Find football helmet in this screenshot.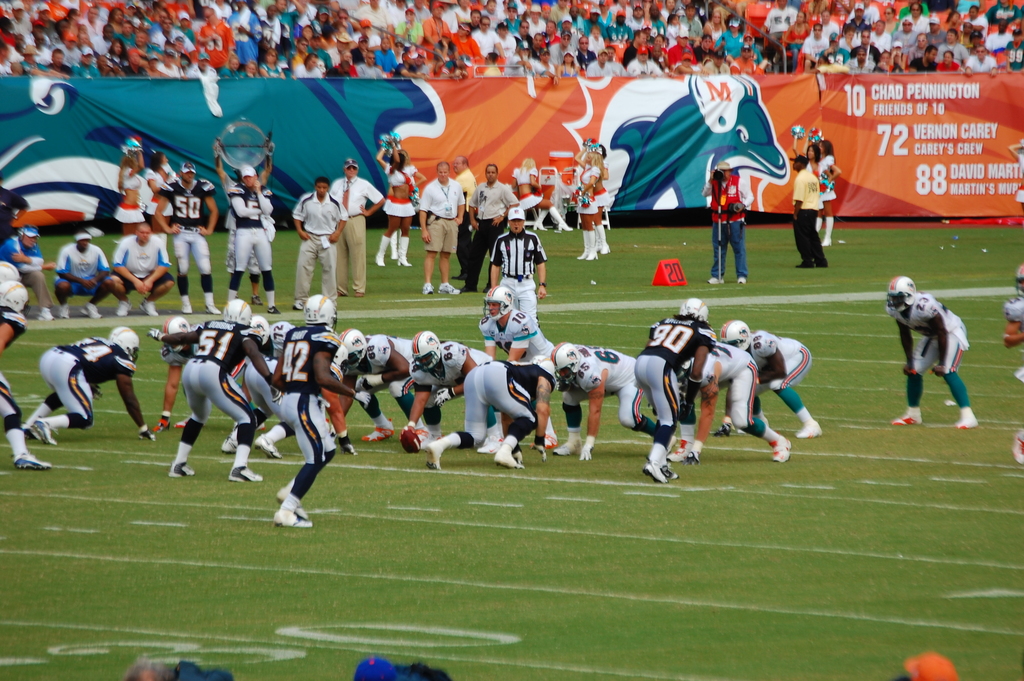
The bounding box for football helmet is x1=412 y1=329 x2=442 y2=374.
